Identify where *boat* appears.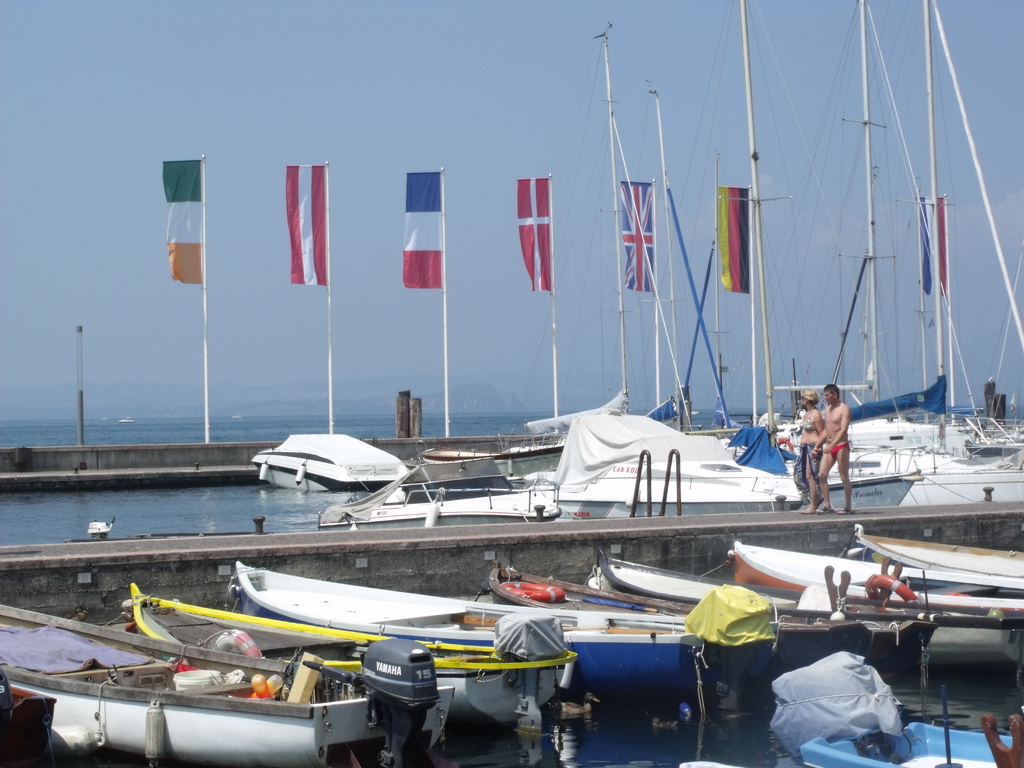
Appears at l=582, t=552, r=943, b=657.
